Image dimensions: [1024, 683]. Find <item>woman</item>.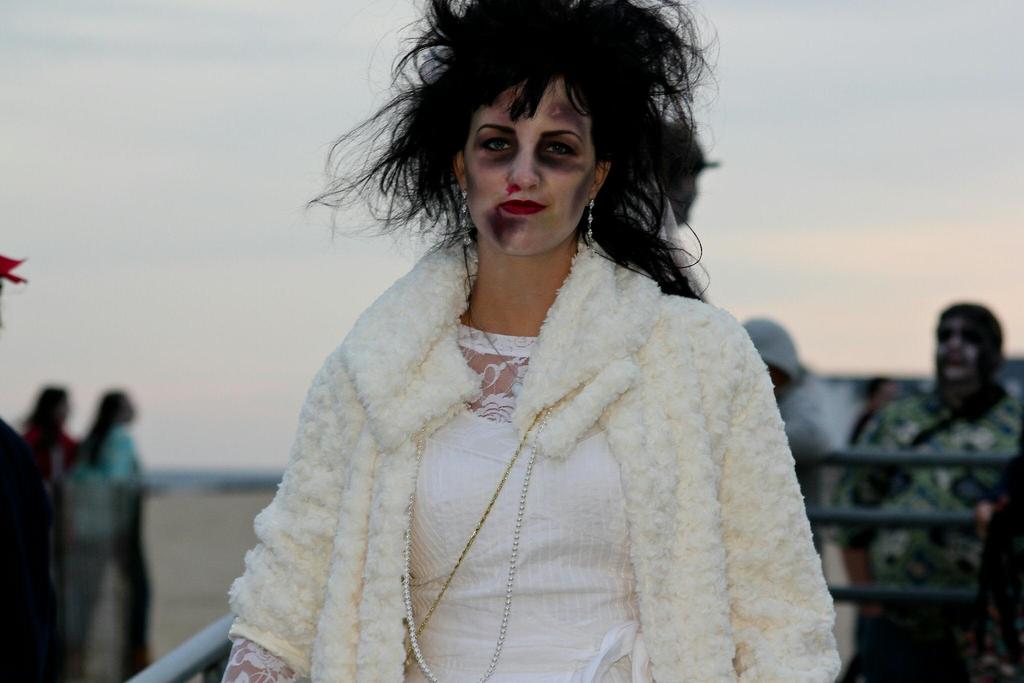
x1=20 y1=383 x2=81 y2=488.
